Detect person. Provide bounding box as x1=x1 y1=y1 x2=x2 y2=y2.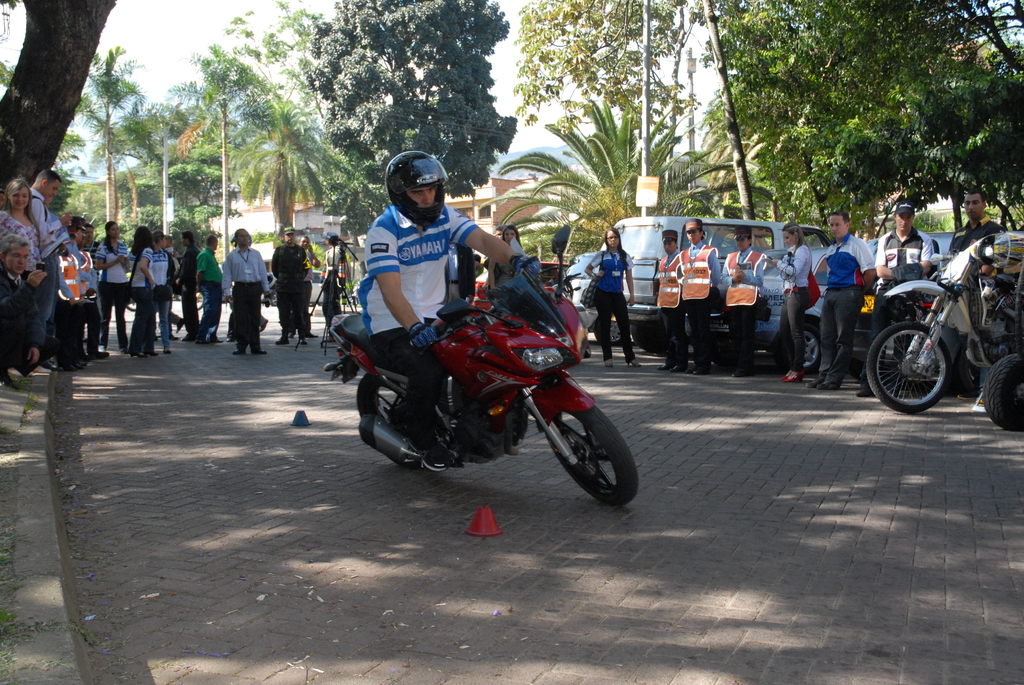
x1=147 y1=228 x2=180 y2=342.
